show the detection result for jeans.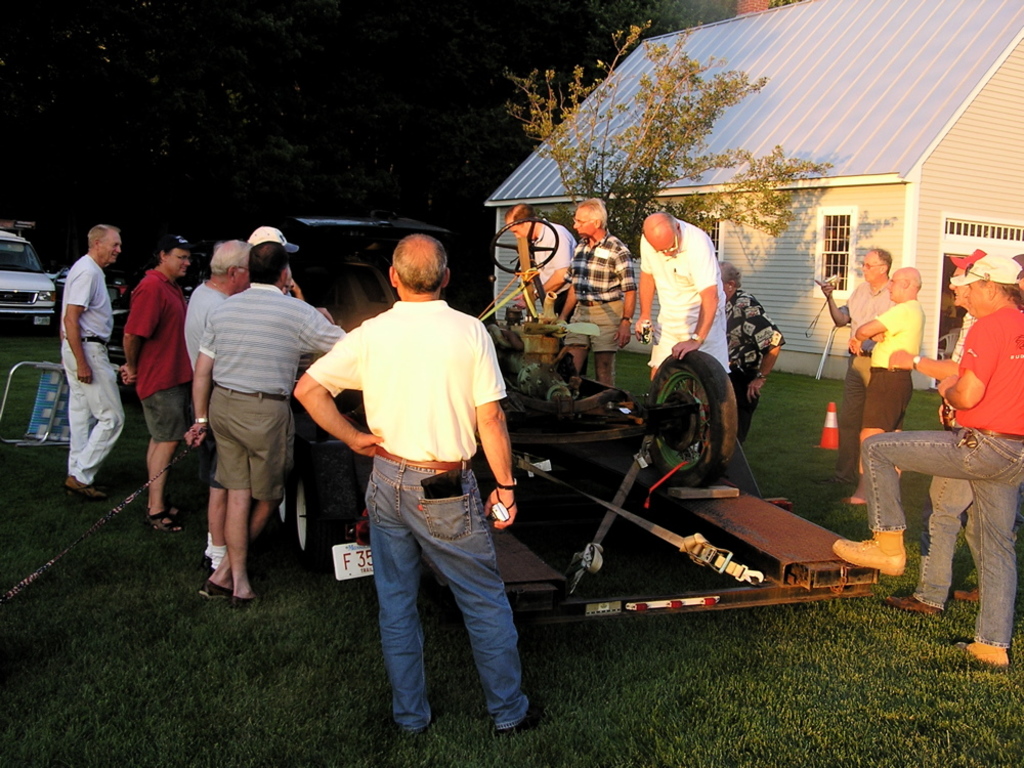
bbox=[348, 479, 538, 733].
